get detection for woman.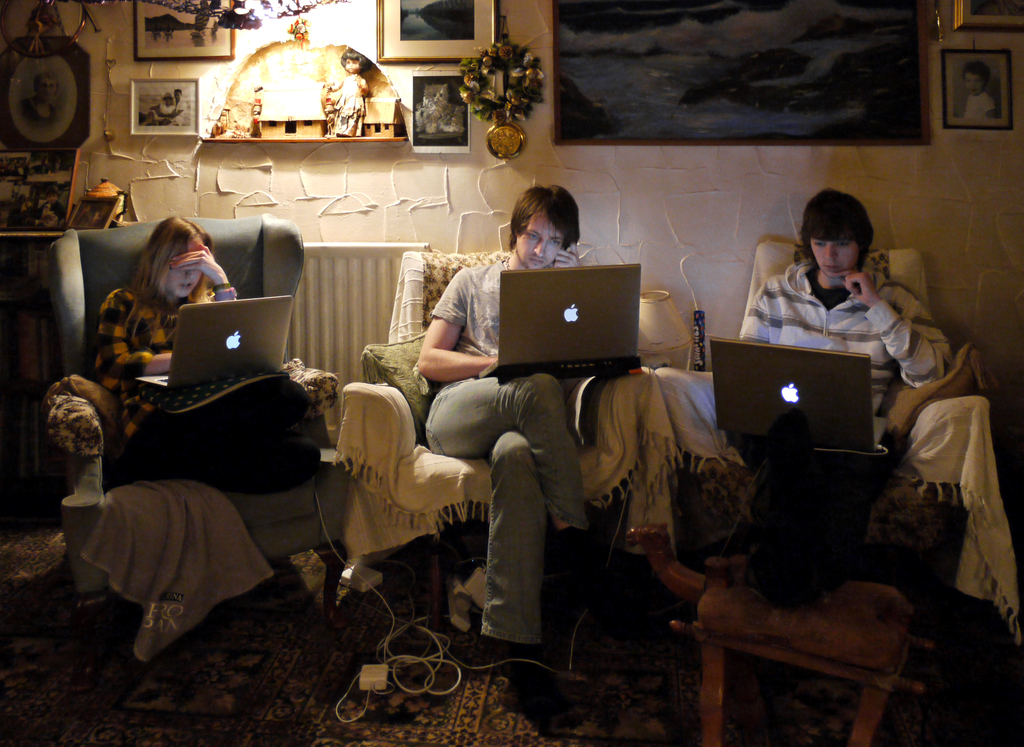
Detection: (left=321, top=41, right=370, bottom=148).
